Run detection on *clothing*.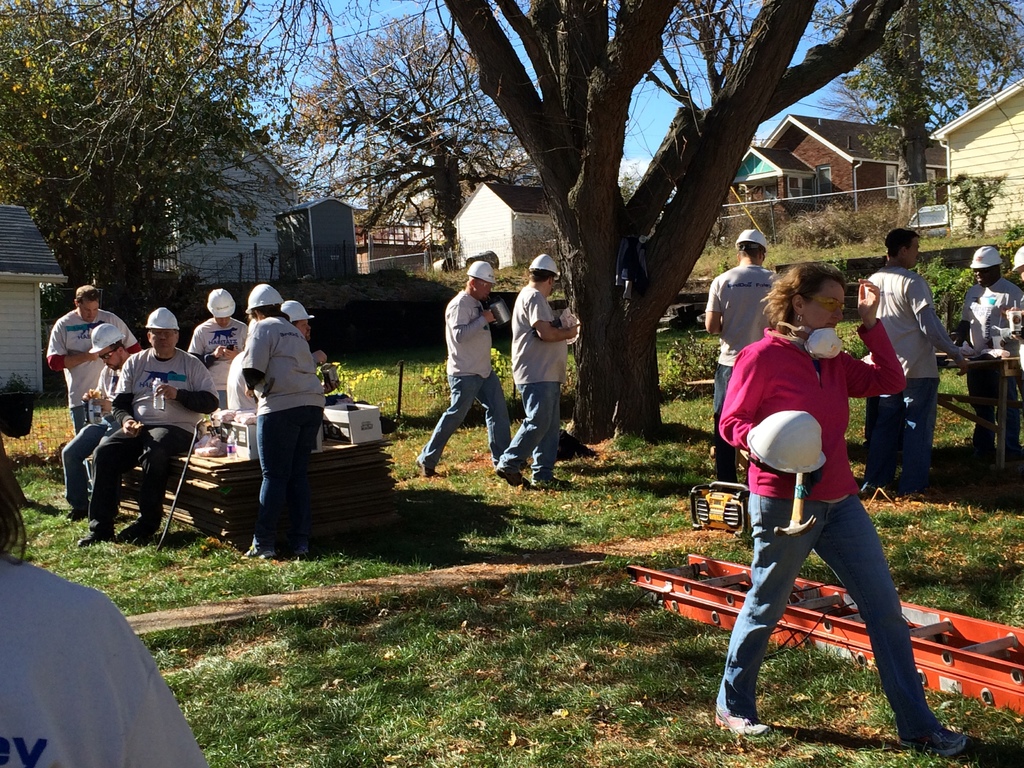
Result: select_region(717, 326, 922, 746).
